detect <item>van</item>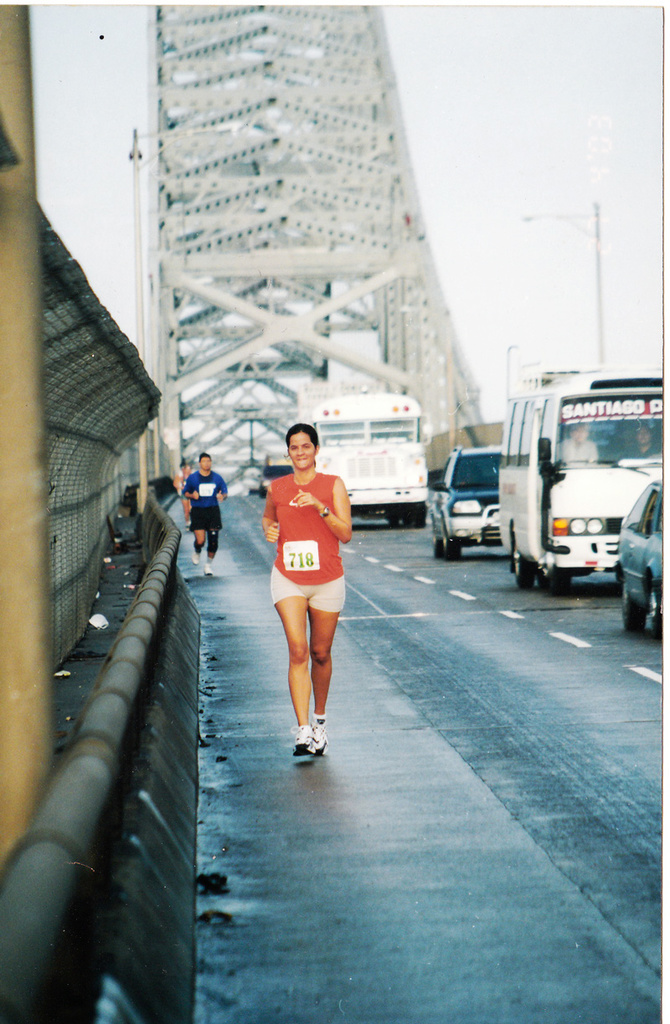
492, 368, 666, 594
